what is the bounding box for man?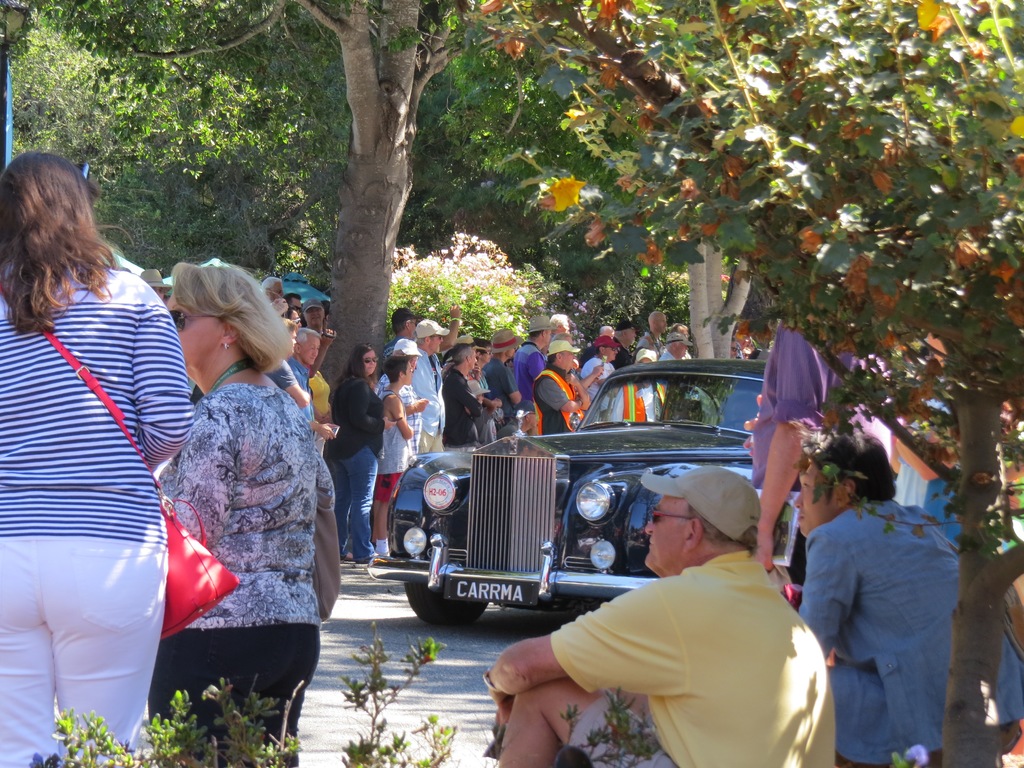
l=380, t=305, r=461, b=364.
